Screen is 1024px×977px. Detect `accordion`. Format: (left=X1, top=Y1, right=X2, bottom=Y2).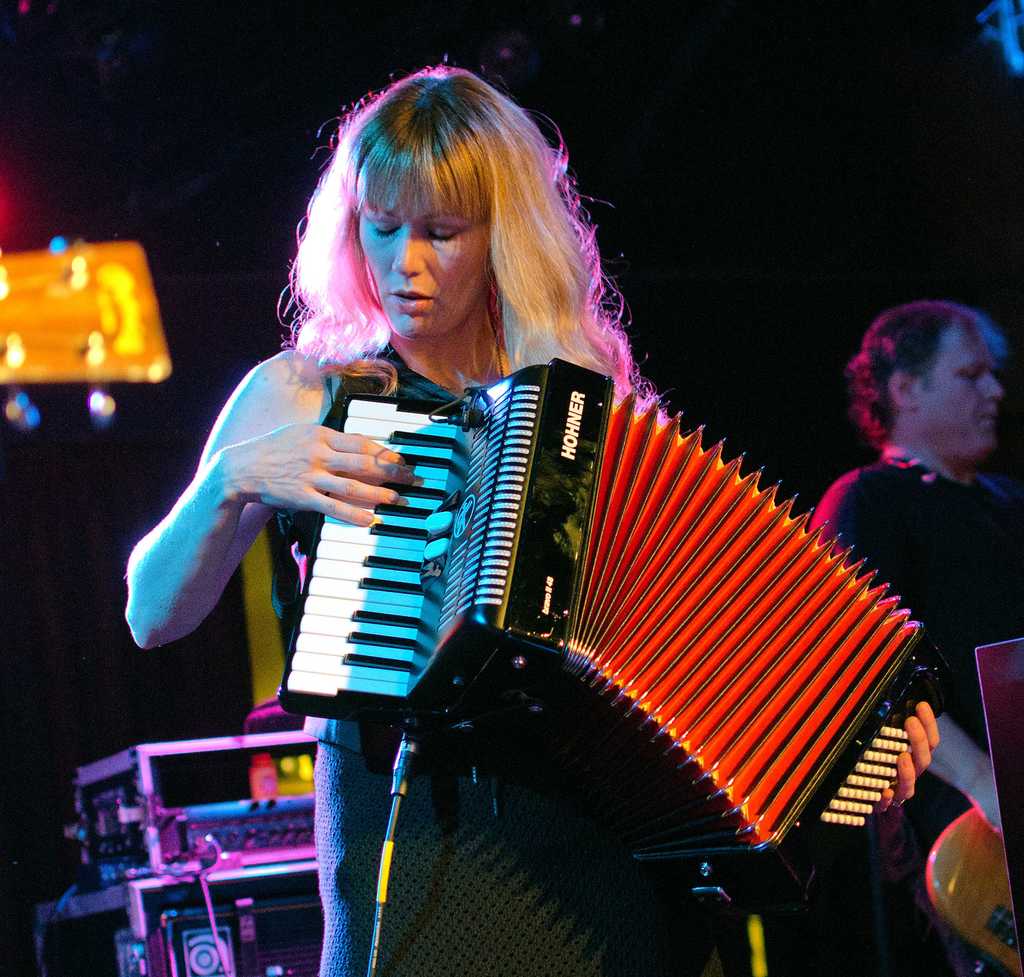
(left=261, top=355, right=953, bottom=890).
